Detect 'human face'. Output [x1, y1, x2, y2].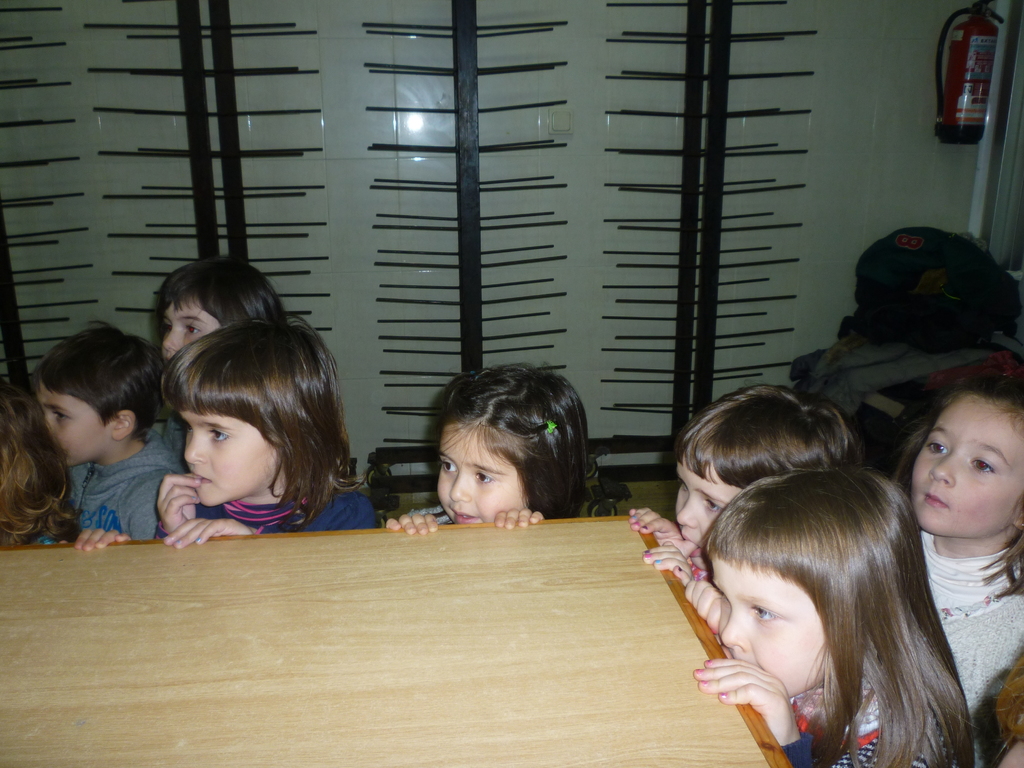
[716, 556, 833, 694].
